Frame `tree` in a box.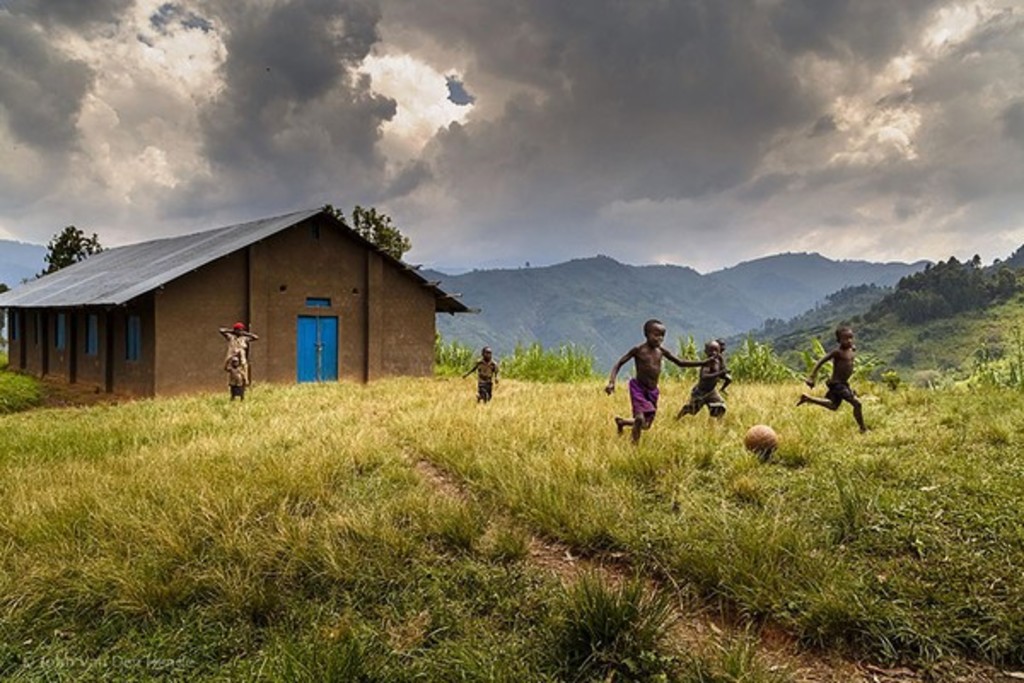
x1=899, y1=285, x2=918, y2=319.
